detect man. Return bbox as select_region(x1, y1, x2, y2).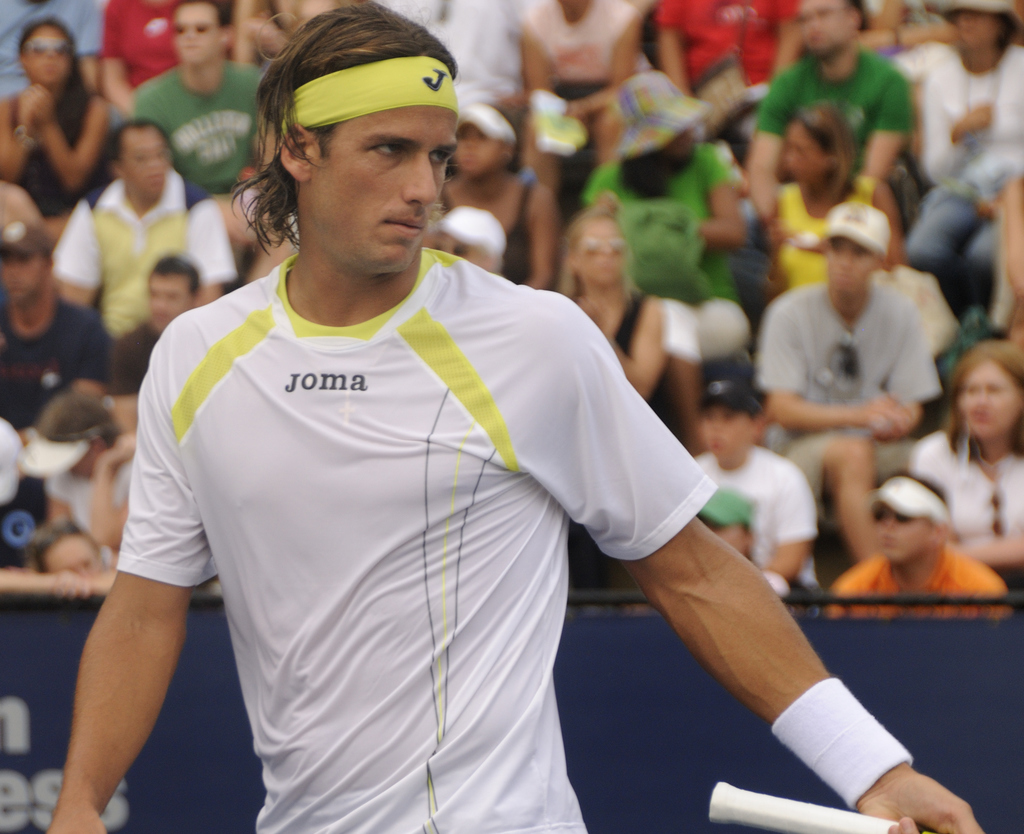
select_region(744, 0, 914, 220).
